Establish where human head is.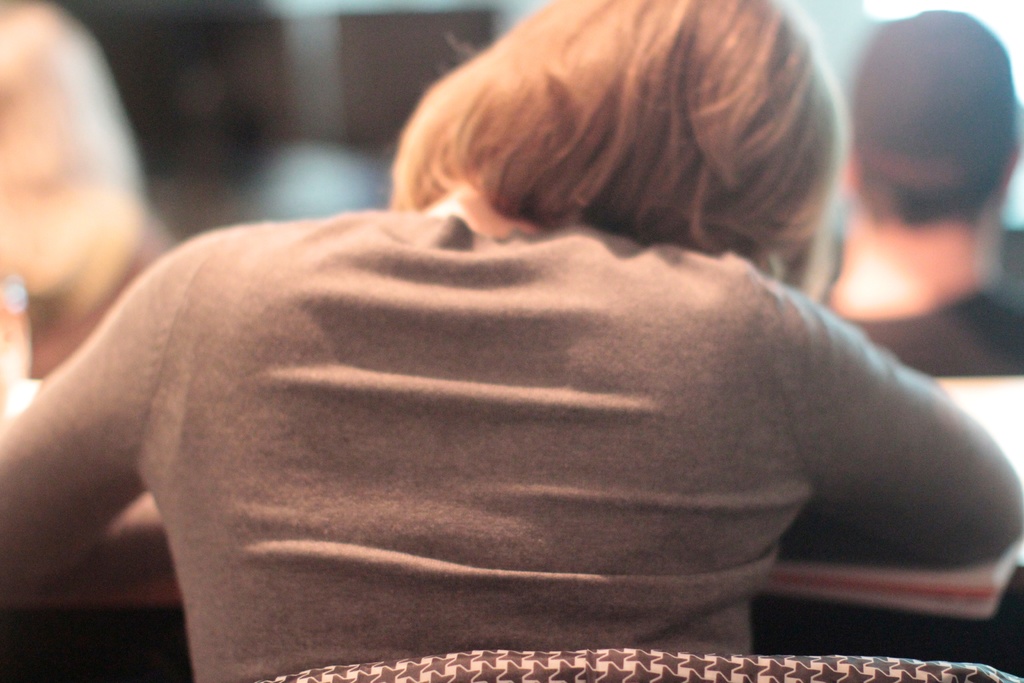
Established at pyautogui.locateOnScreen(848, 9, 1023, 239).
